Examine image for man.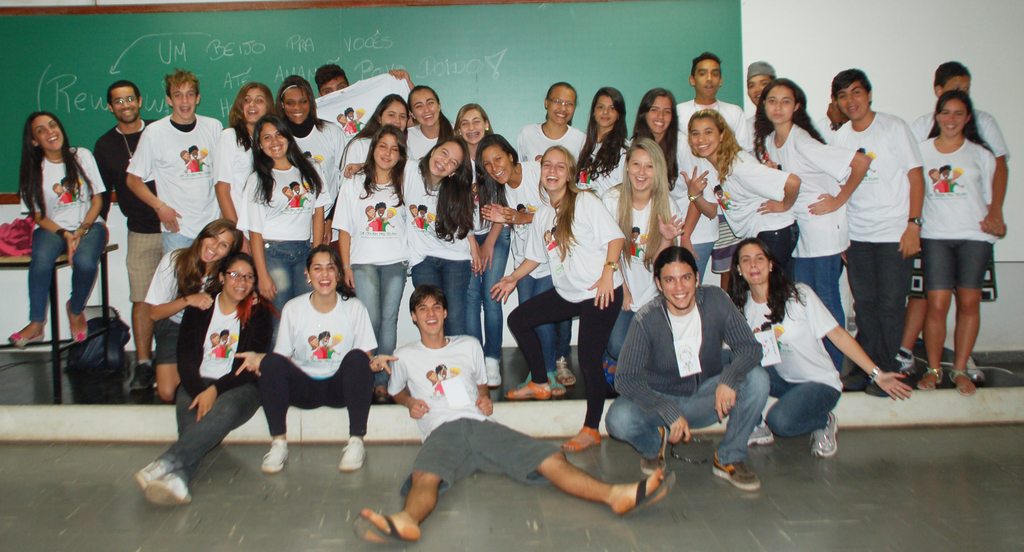
Examination result: Rect(671, 54, 748, 294).
